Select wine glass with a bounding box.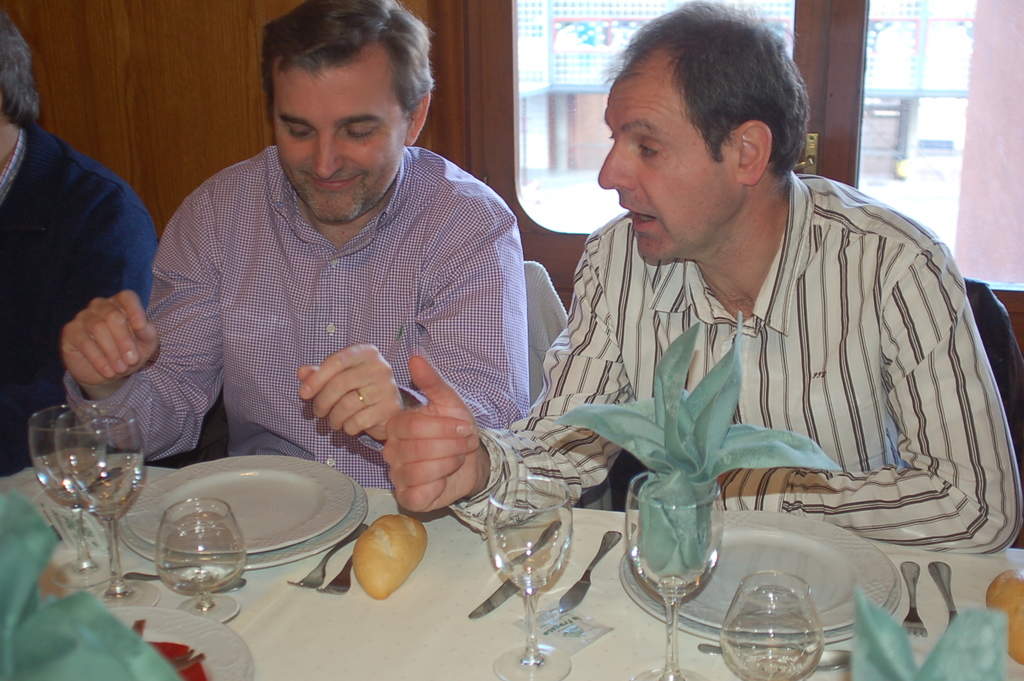
select_region(53, 403, 145, 608).
